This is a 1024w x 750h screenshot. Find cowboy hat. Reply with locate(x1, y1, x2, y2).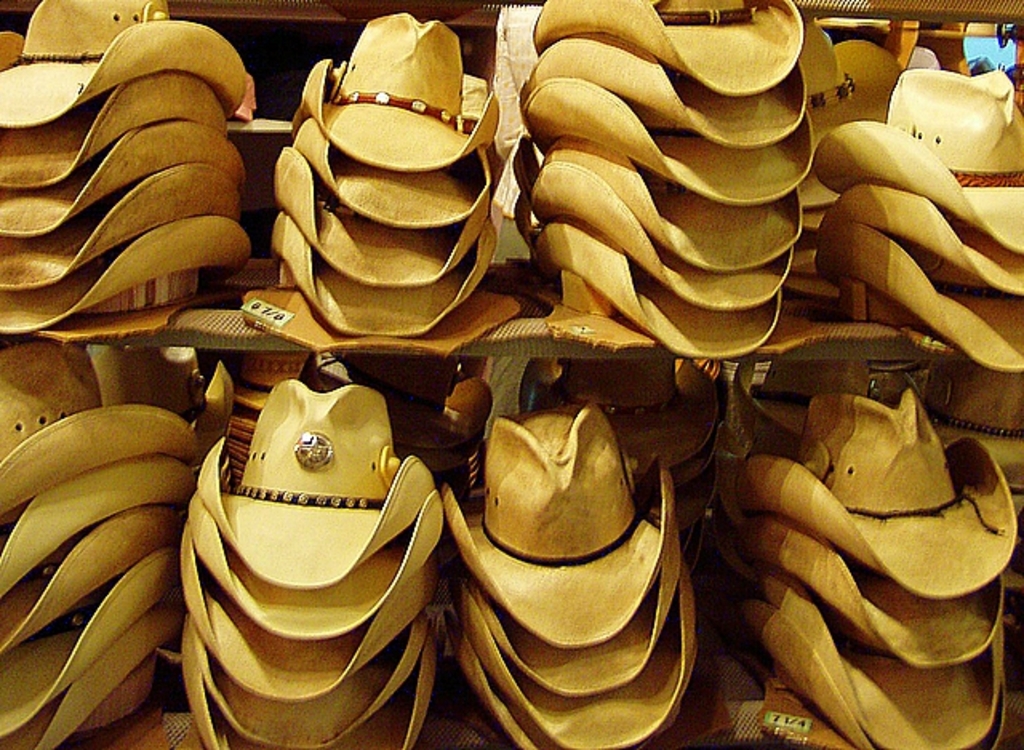
locate(555, 365, 723, 563).
